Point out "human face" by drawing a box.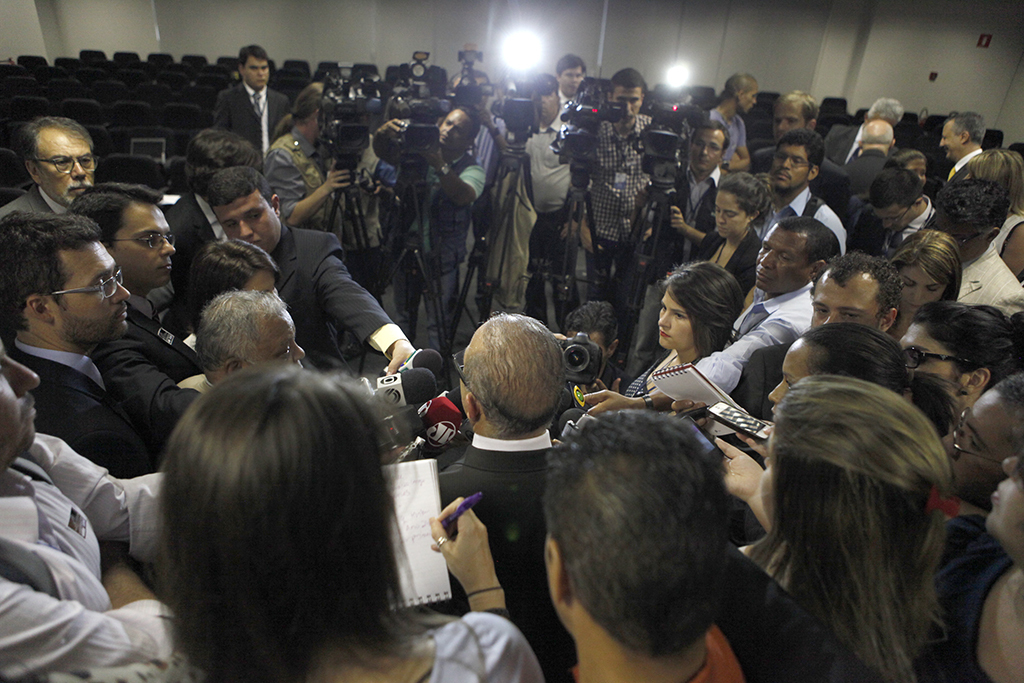
<box>659,289,691,349</box>.
